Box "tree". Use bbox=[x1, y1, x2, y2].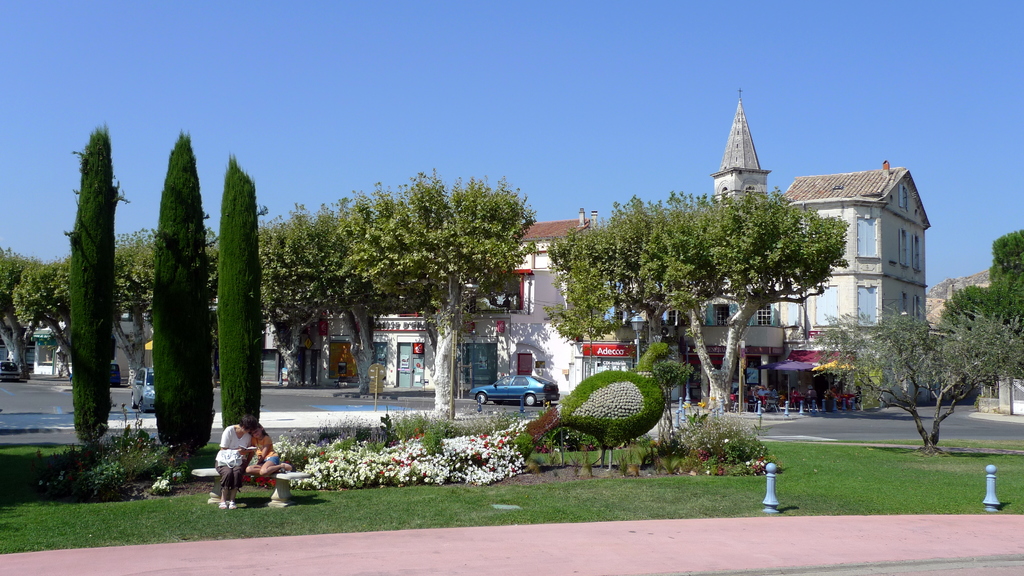
bbox=[553, 179, 850, 418].
